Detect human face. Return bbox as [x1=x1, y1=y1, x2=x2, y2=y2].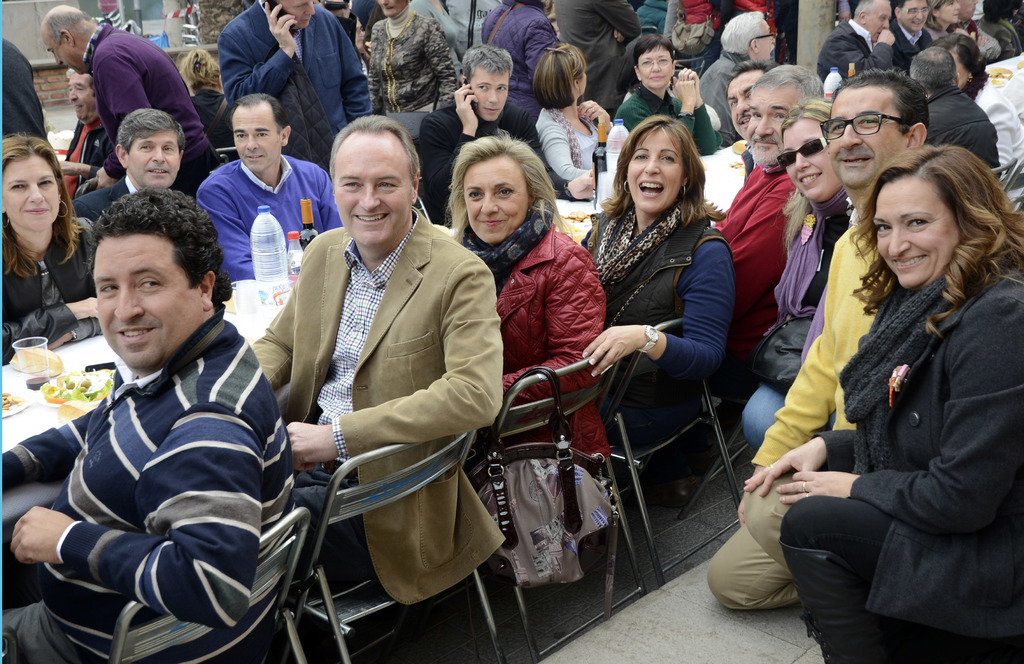
[x1=788, y1=120, x2=832, y2=200].
